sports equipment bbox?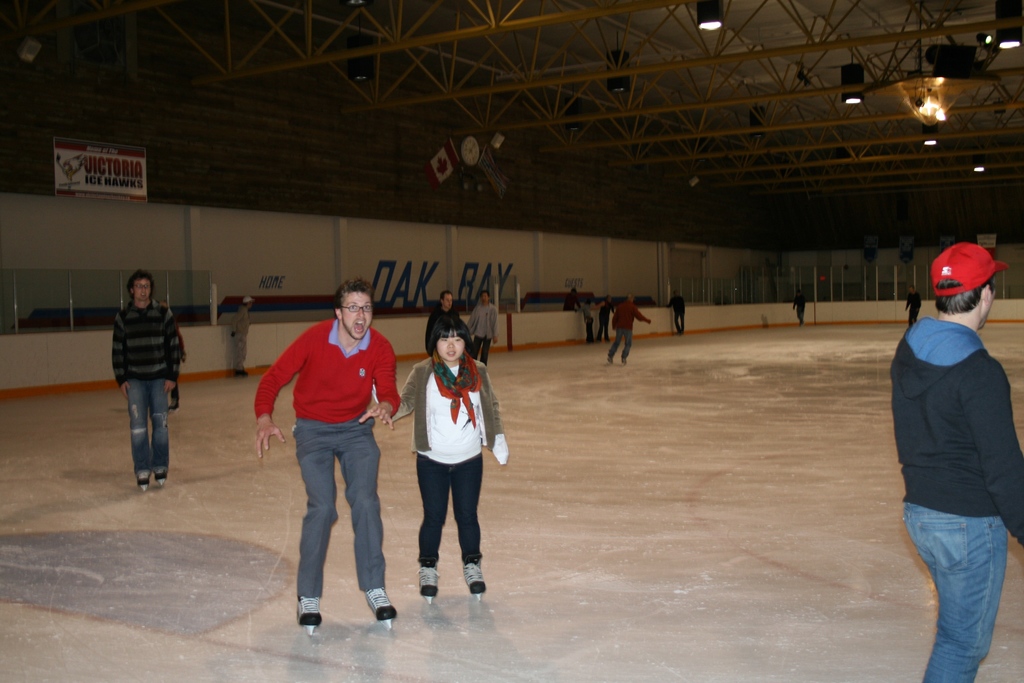
(419,567,438,605)
